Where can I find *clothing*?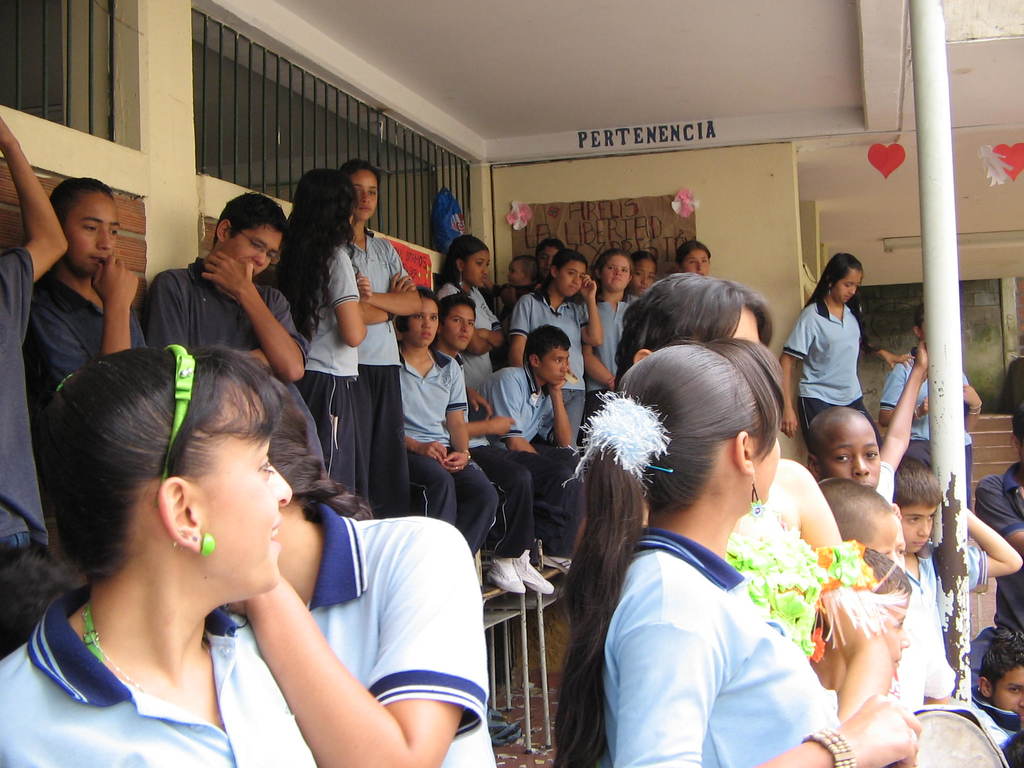
You can find it at {"left": 898, "top": 567, "right": 961, "bottom": 713}.
